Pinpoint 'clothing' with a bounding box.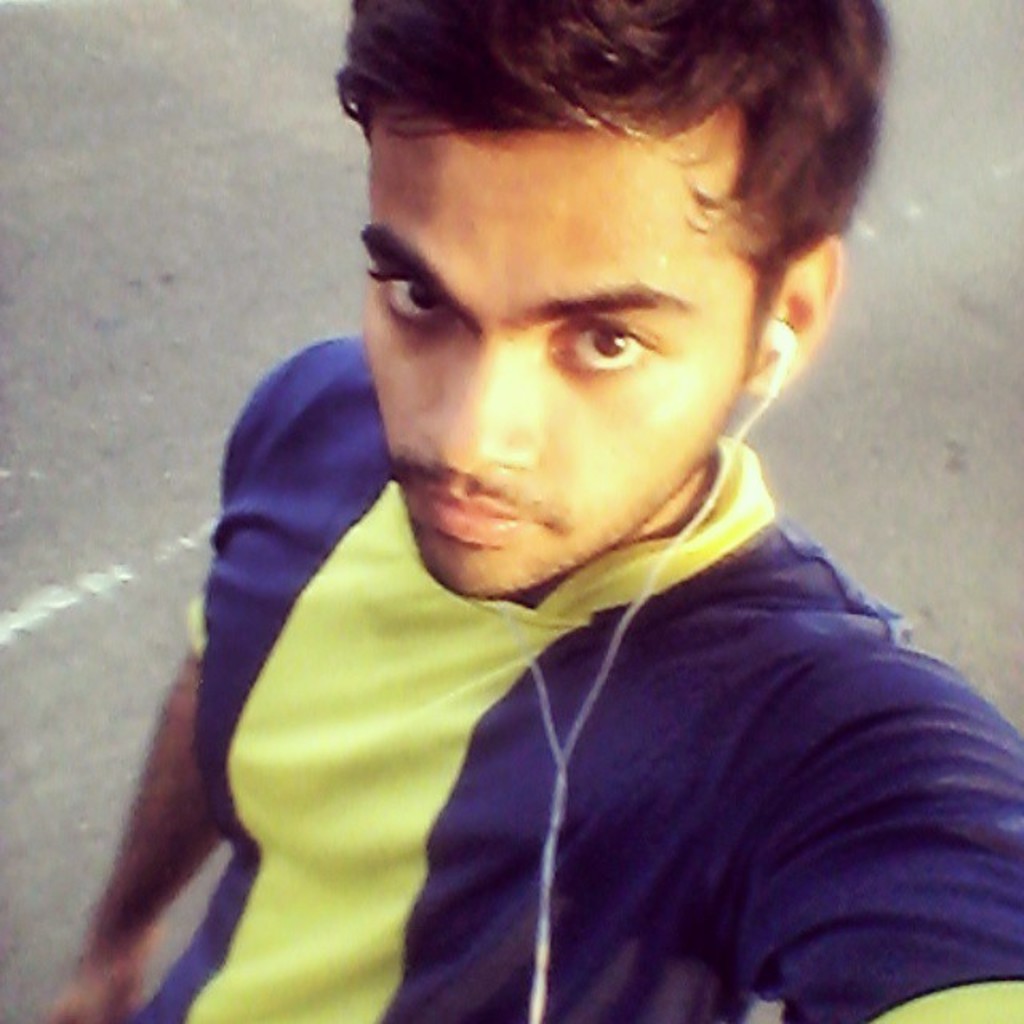
bbox=[211, 384, 1023, 1023].
